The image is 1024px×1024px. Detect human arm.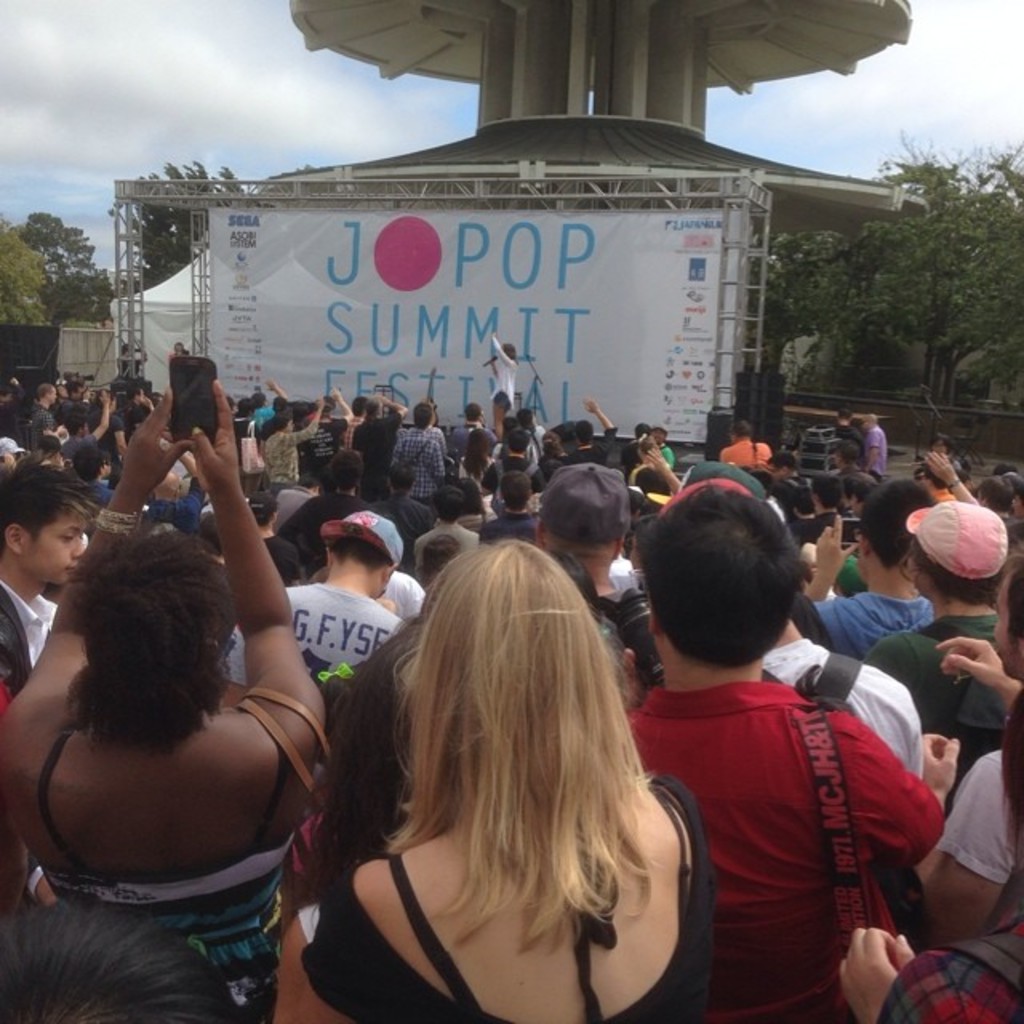
Detection: {"x1": 85, "y1": 392, "x2": 107, "y2": 445}.
